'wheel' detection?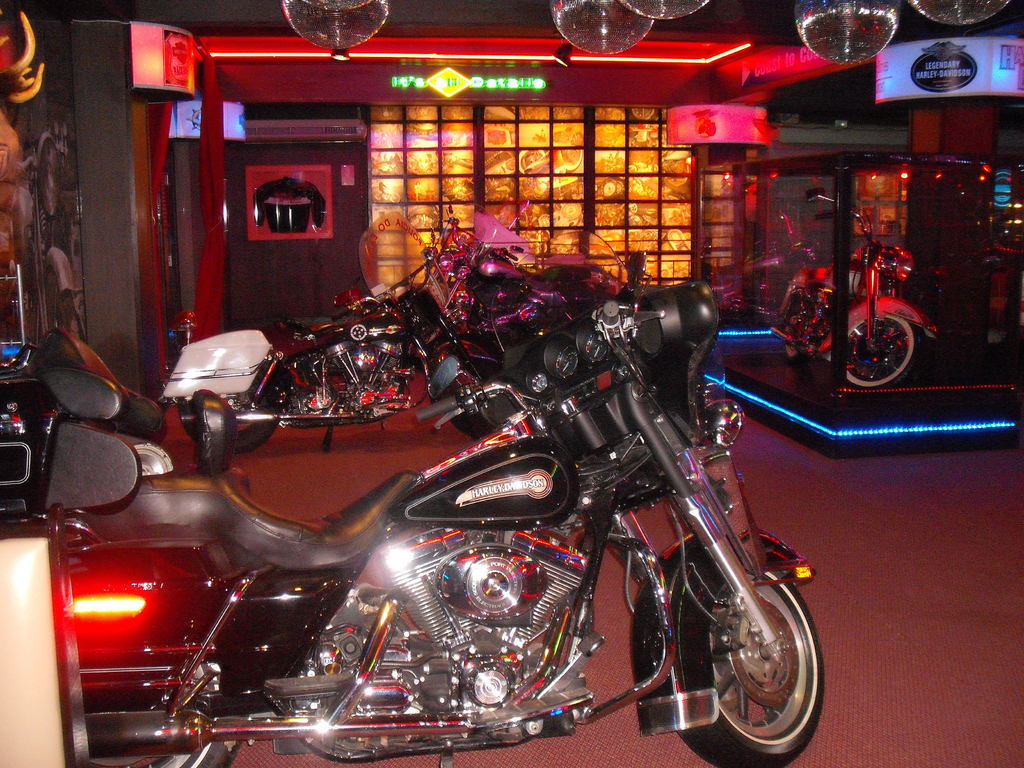
l=652, t=547, r=822, b=753
